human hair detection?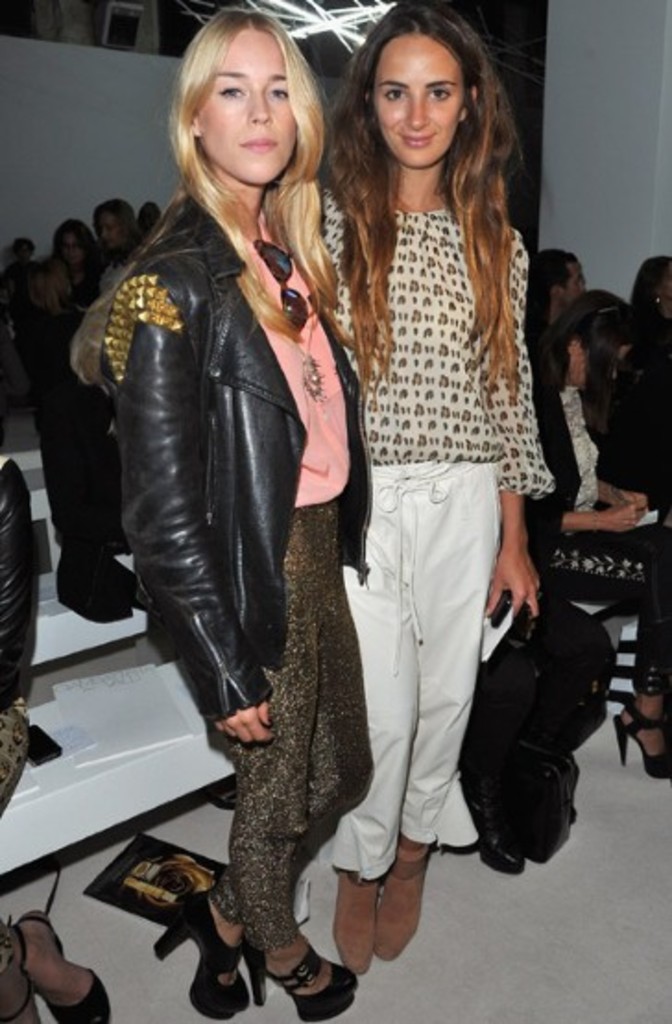
BBox(572, 293, 641, 406)
